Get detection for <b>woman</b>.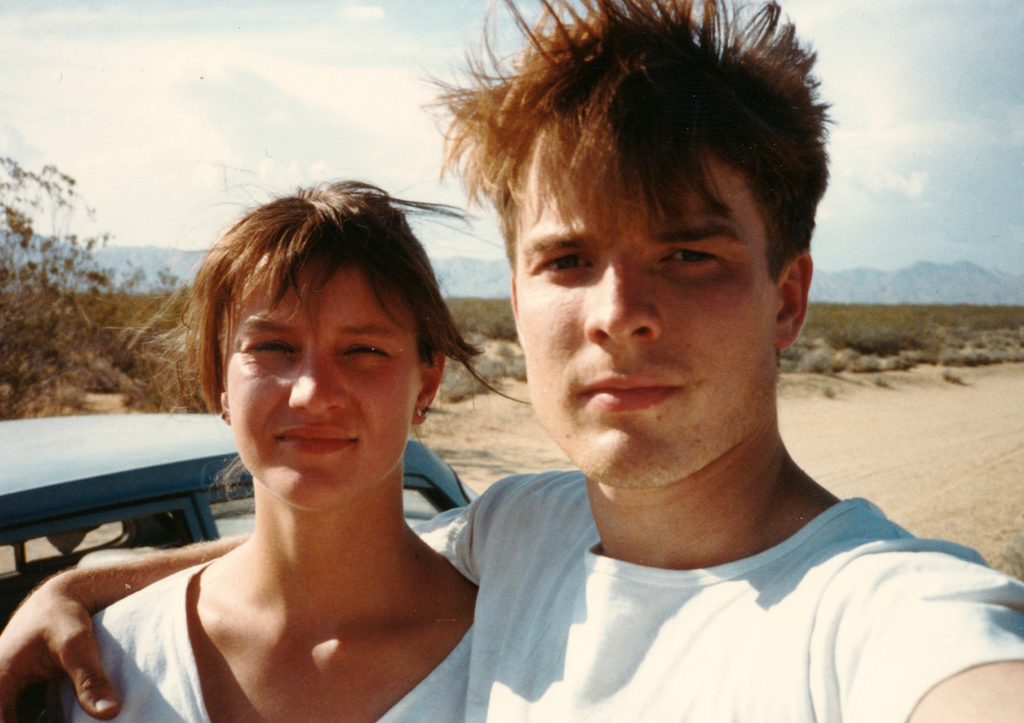
Detection: Rect(54, 162, 531, 722).
